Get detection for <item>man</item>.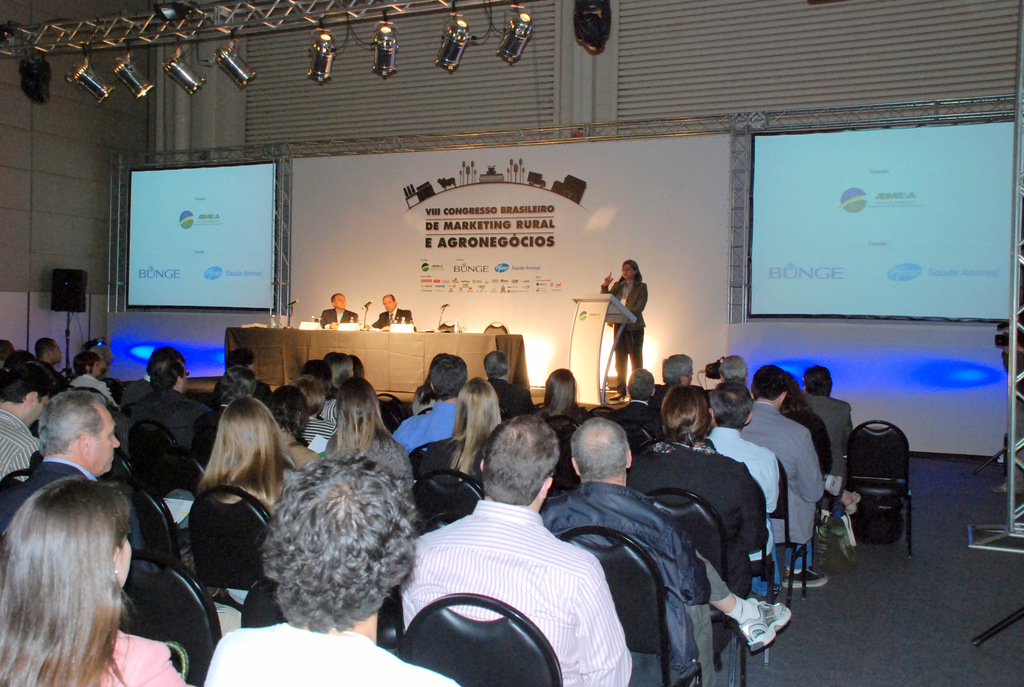
Detection: {"left": 37, "top": 337, "right": 66, "bottom": 391}.
